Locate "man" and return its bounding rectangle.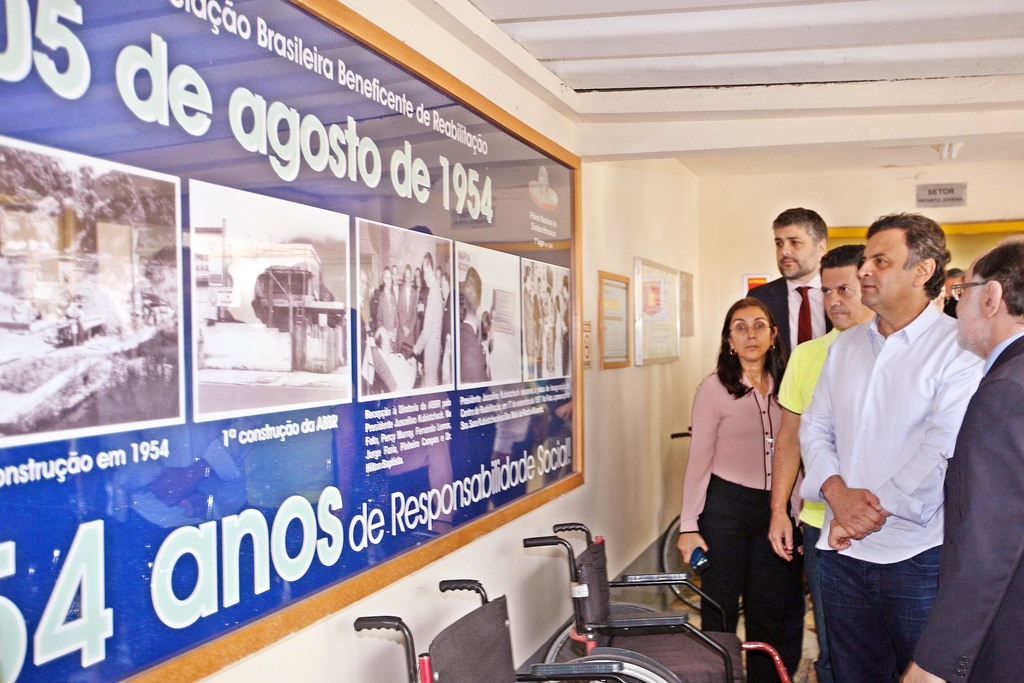
746:208:835:355.
